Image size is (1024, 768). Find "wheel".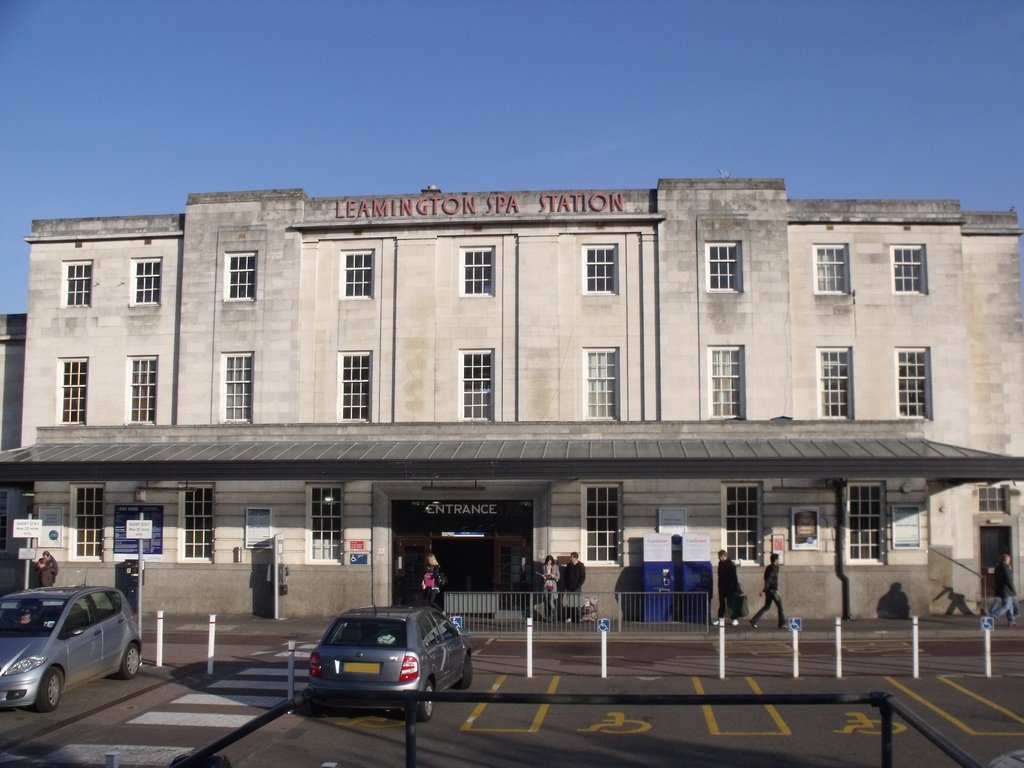
(34,666,59,710).
